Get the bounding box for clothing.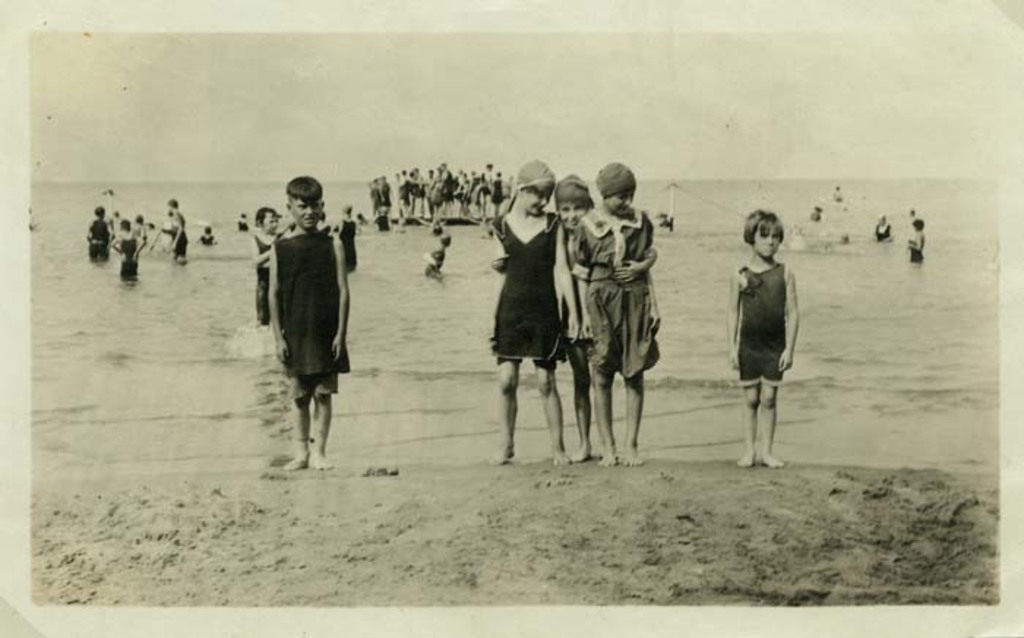
detection(873, 219, 895, 244).
